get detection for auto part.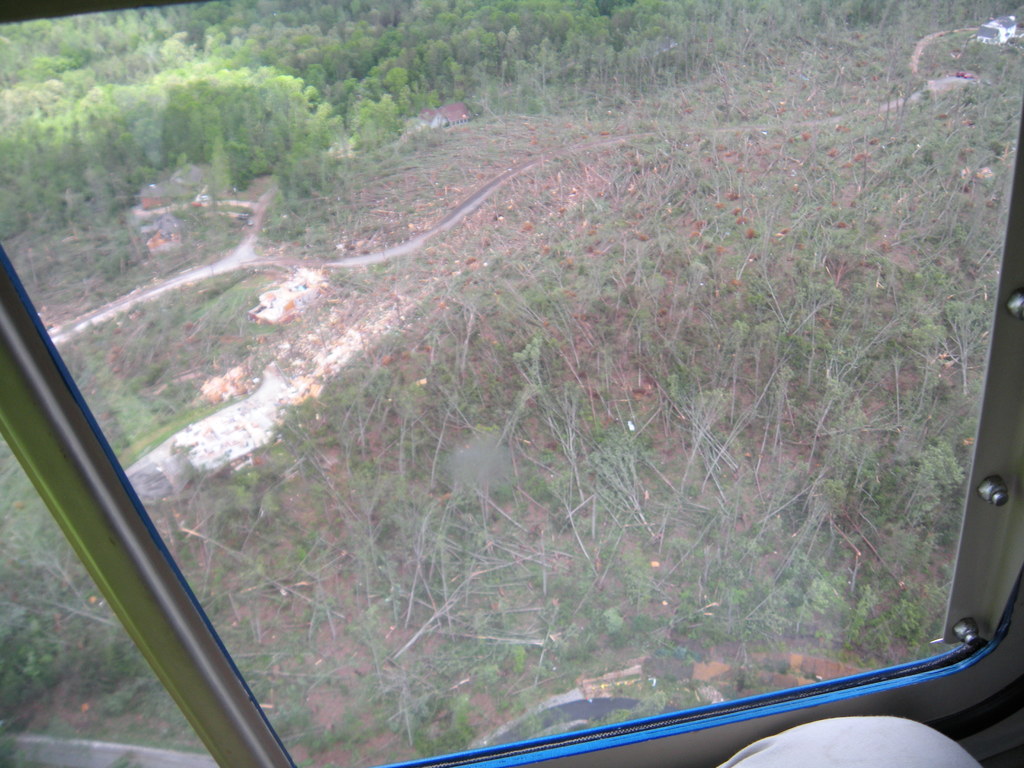
Detection: x1=0 y1=0 x2=1023 y2=767.
